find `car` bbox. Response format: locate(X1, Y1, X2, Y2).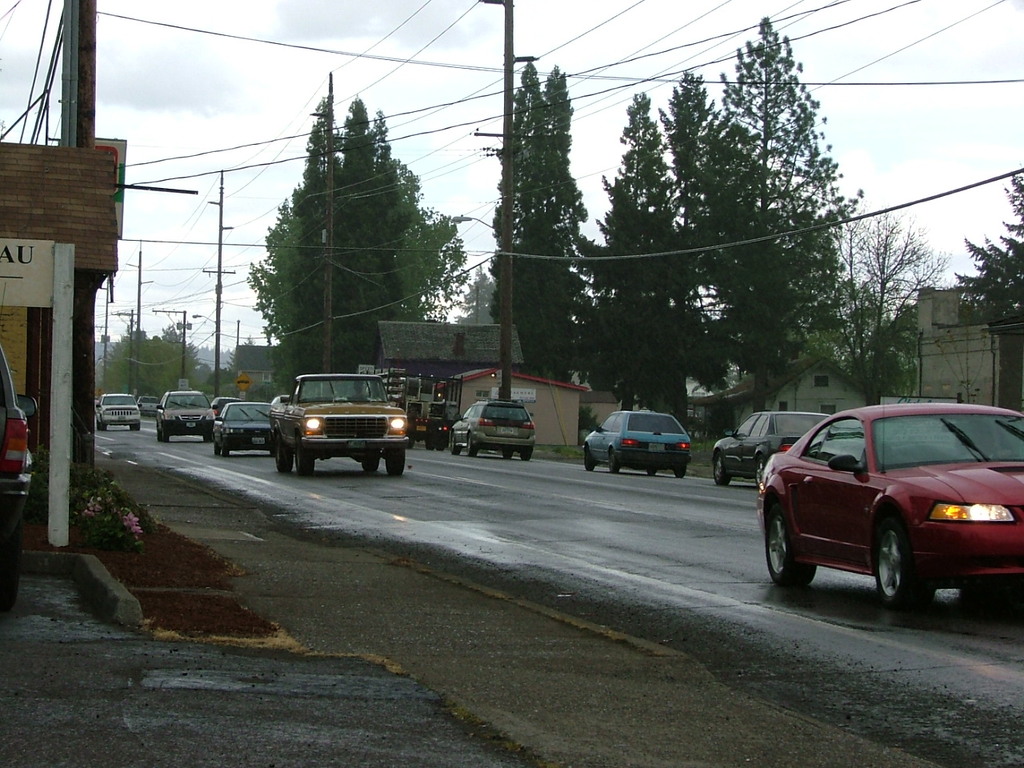
locate(155, 390, 216, 442).
